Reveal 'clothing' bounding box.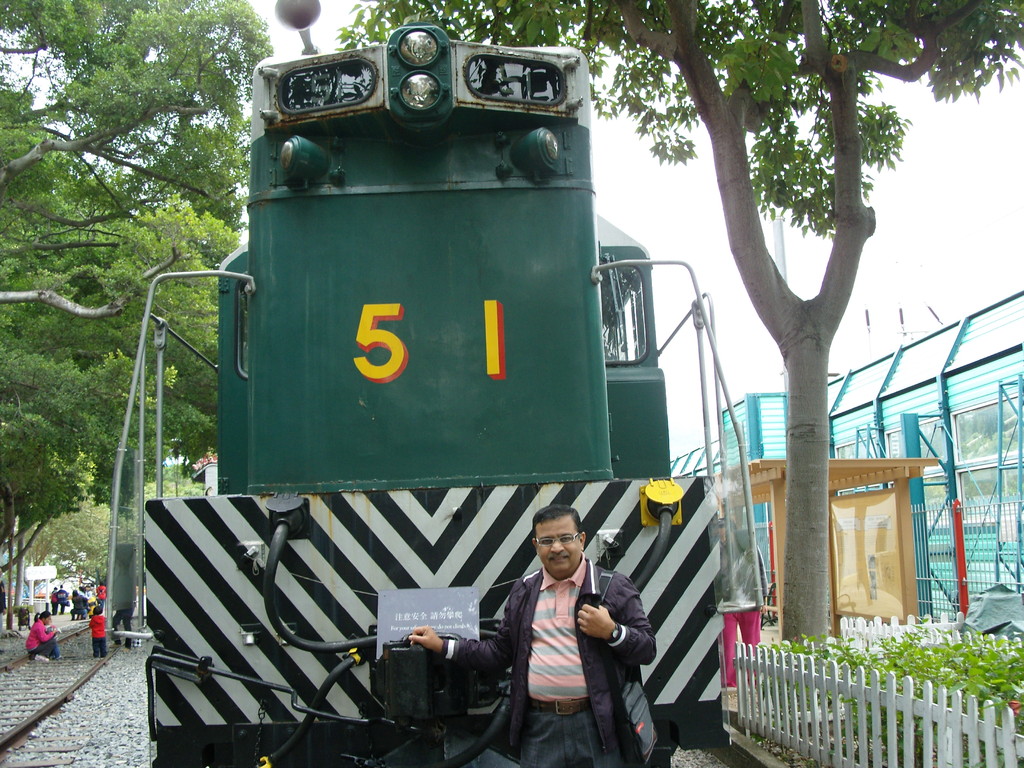
Revealed: x1=22 y1=620 x2=59 y2=656.
